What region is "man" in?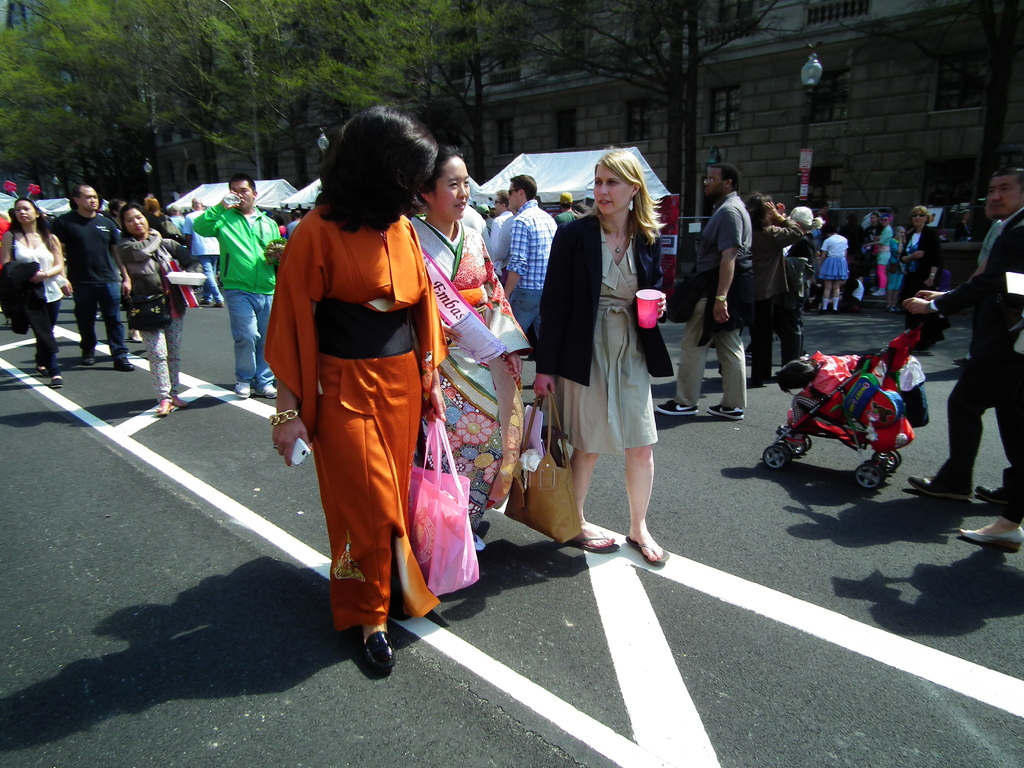
(500,172,558,345).
